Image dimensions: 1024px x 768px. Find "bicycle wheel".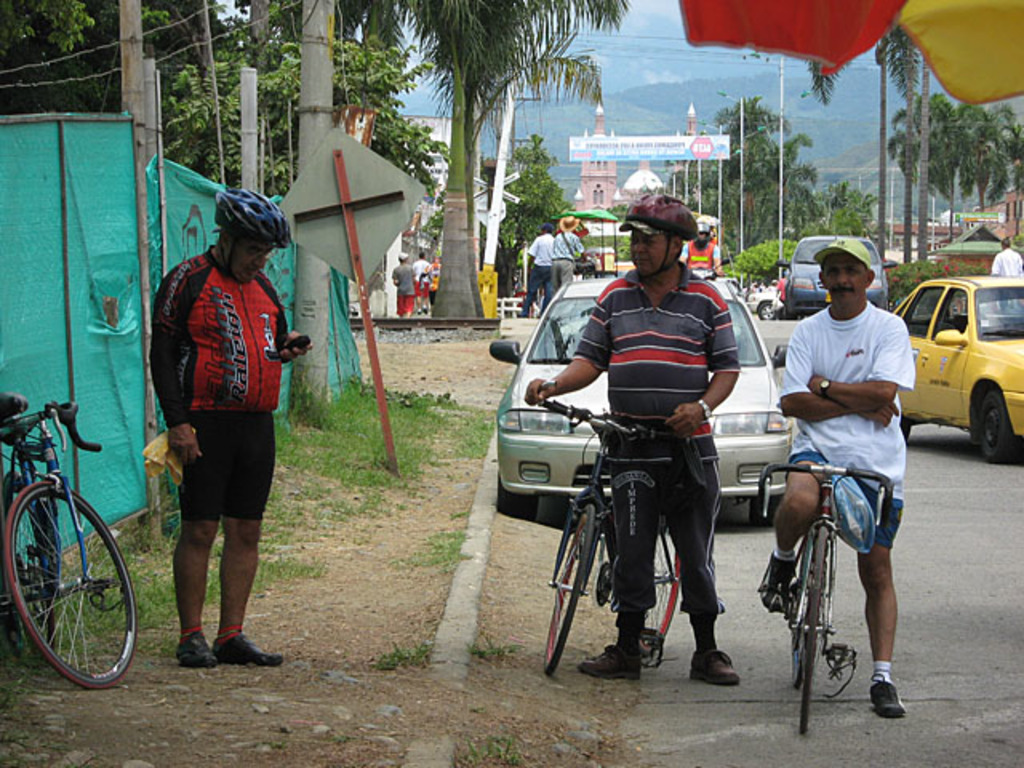
region(0, 472, 56, 664).
